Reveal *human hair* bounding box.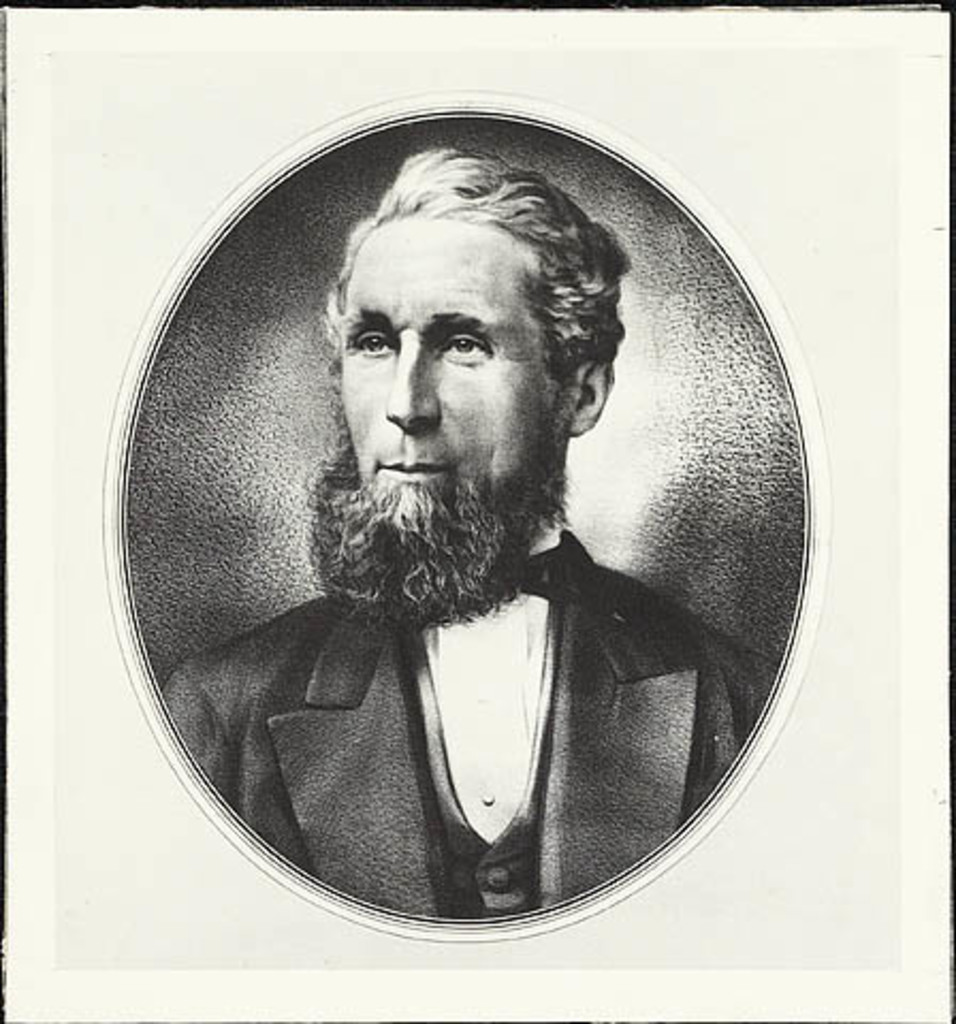
Revealed: select_region(326, 145, 636, 418).
